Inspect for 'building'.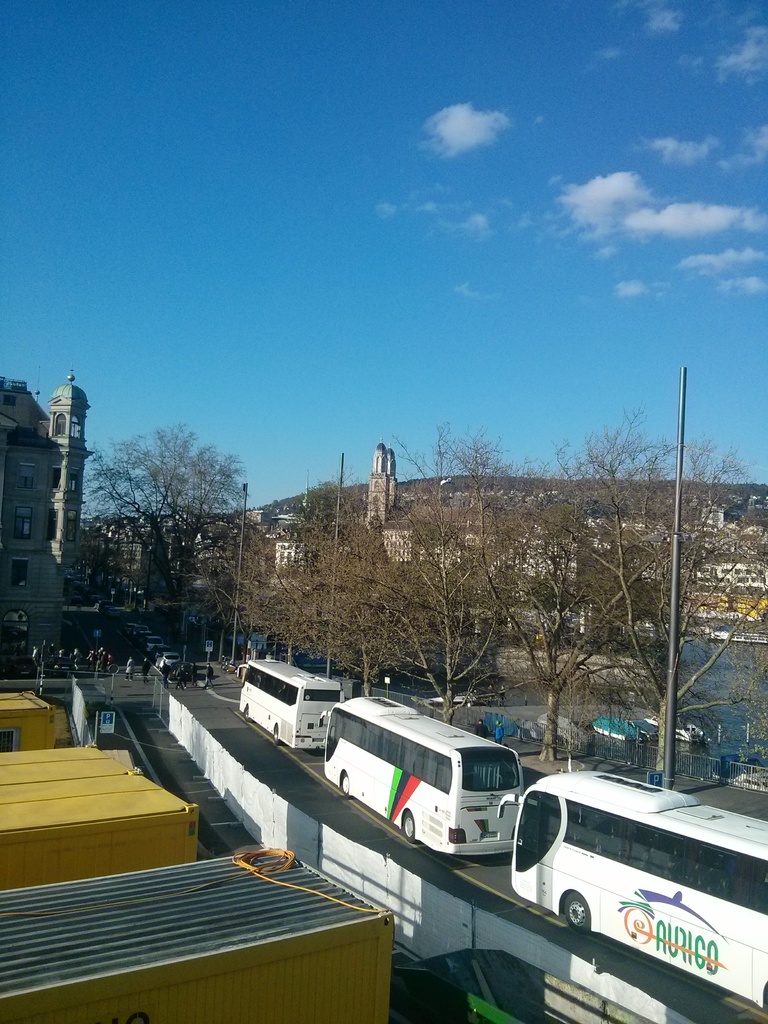
Inspection: {"x1": 360, "y1": 436, "x2": 452, "y2": 564}.
